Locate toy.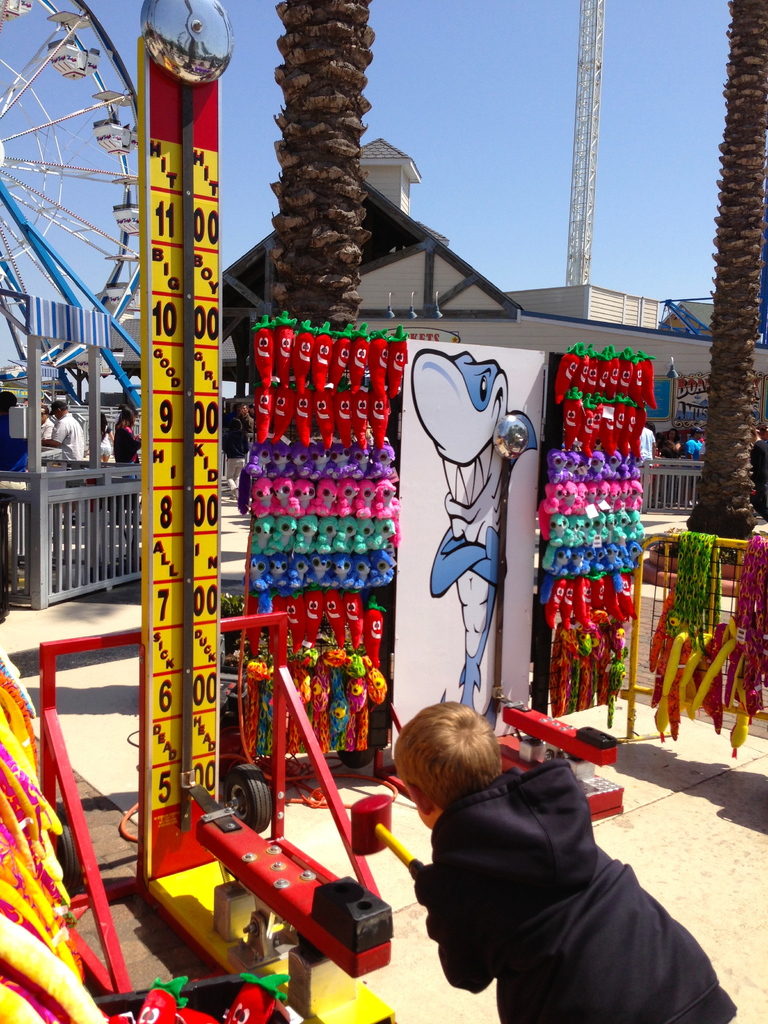
Bounding box: bbox=(387, 323, 413, 398).
